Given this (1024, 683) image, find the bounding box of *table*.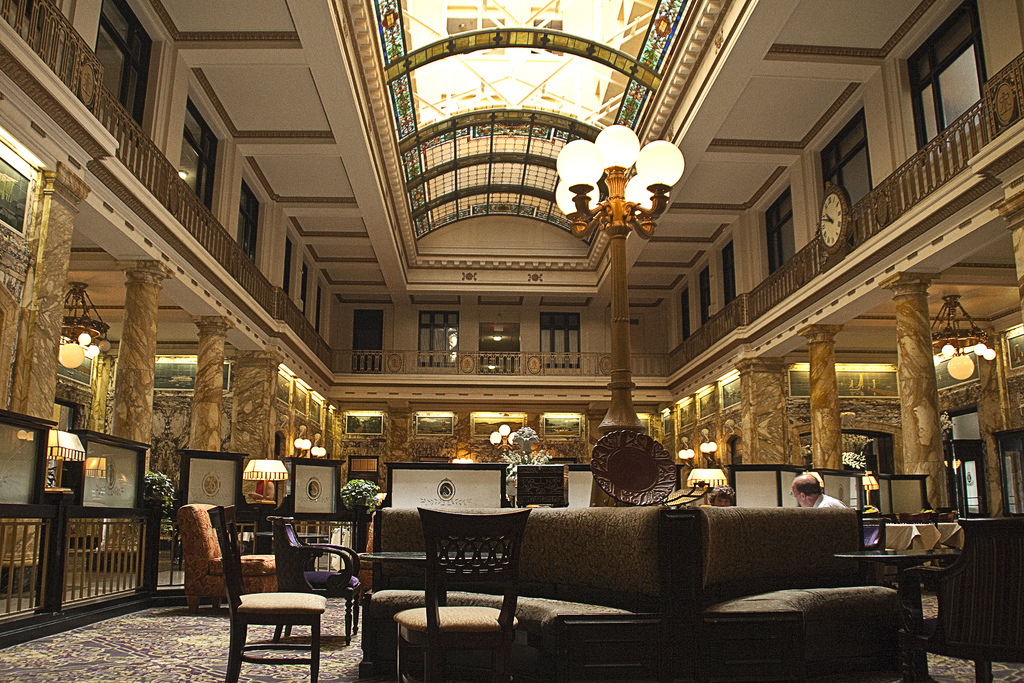
l=357, t=545, r=507, b=591.
